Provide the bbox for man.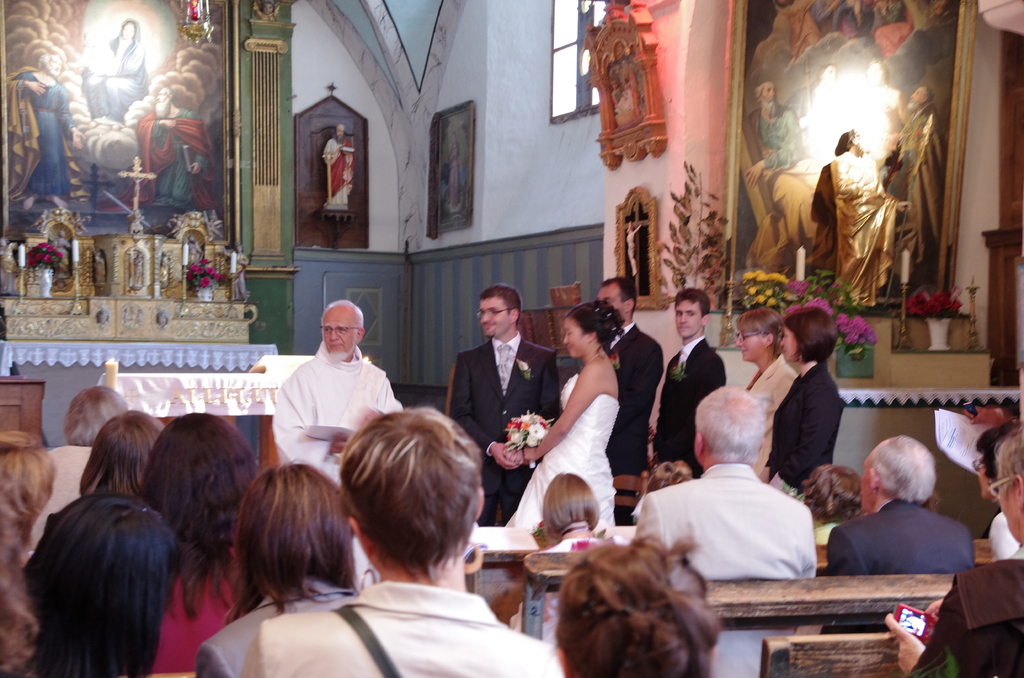
[left=634, top=382, right=813, bottom=580].
